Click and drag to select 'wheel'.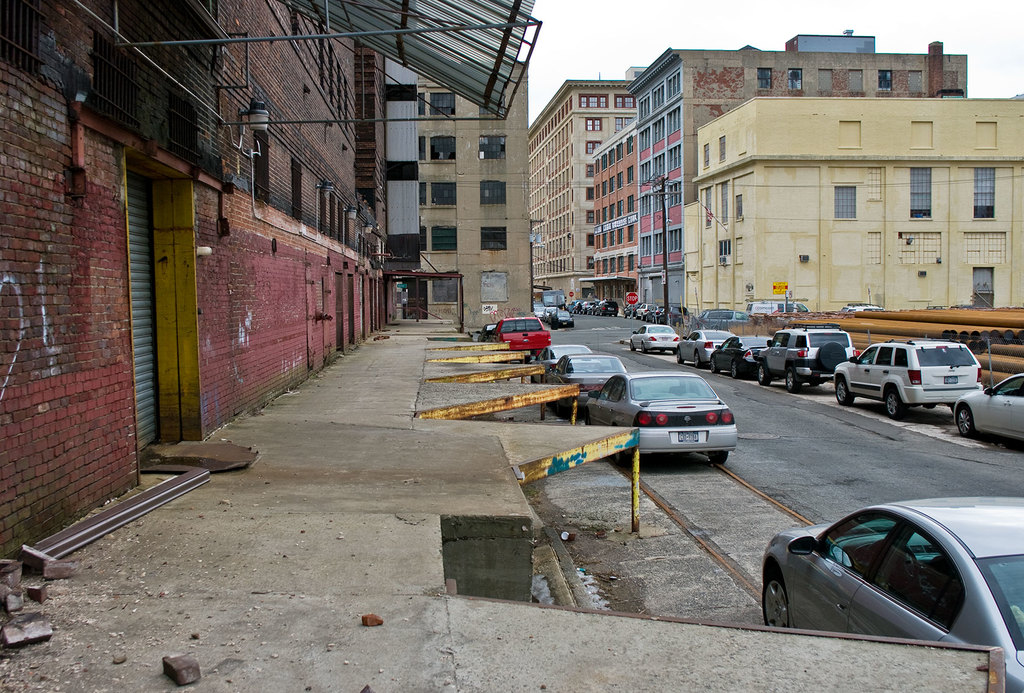
Selection: crop(763, 573, 789, 628).
